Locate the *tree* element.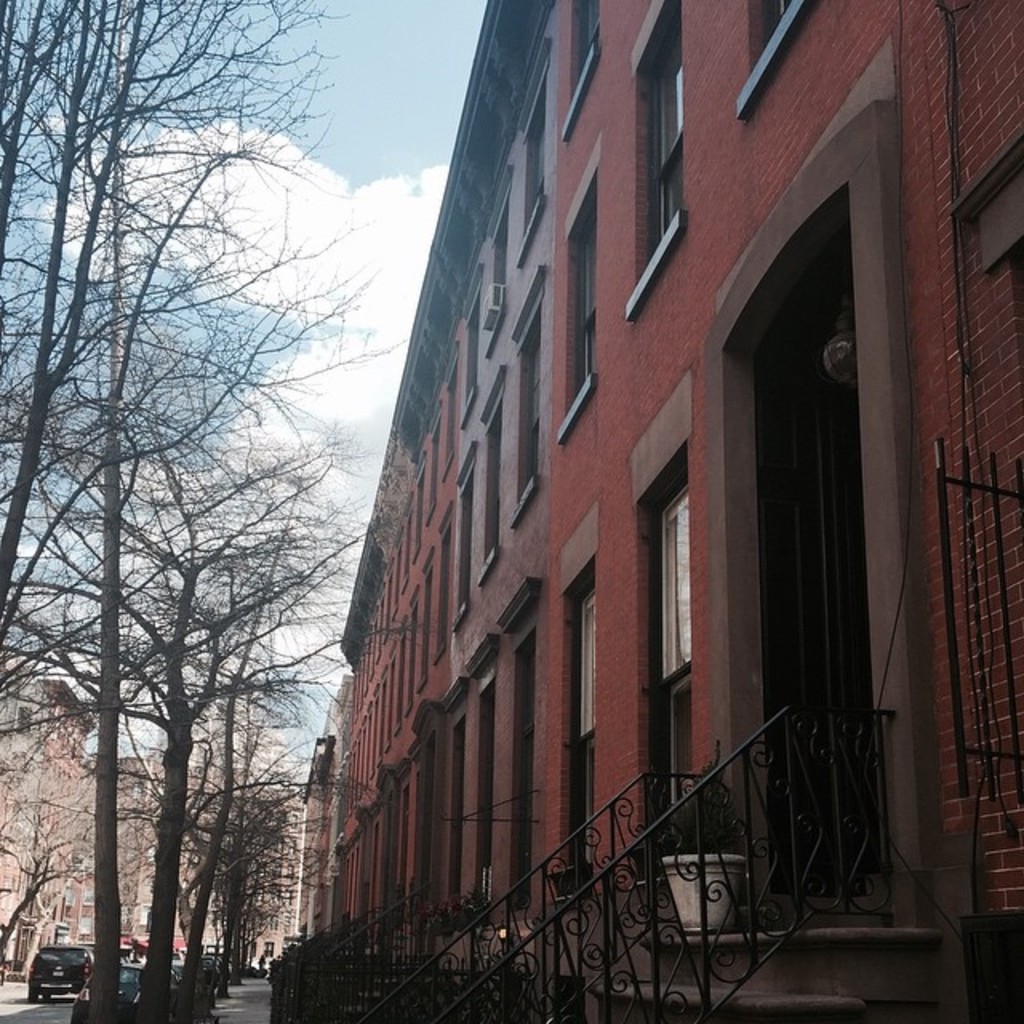
Element bbox: bbox=[0, 0, 277, 291].
